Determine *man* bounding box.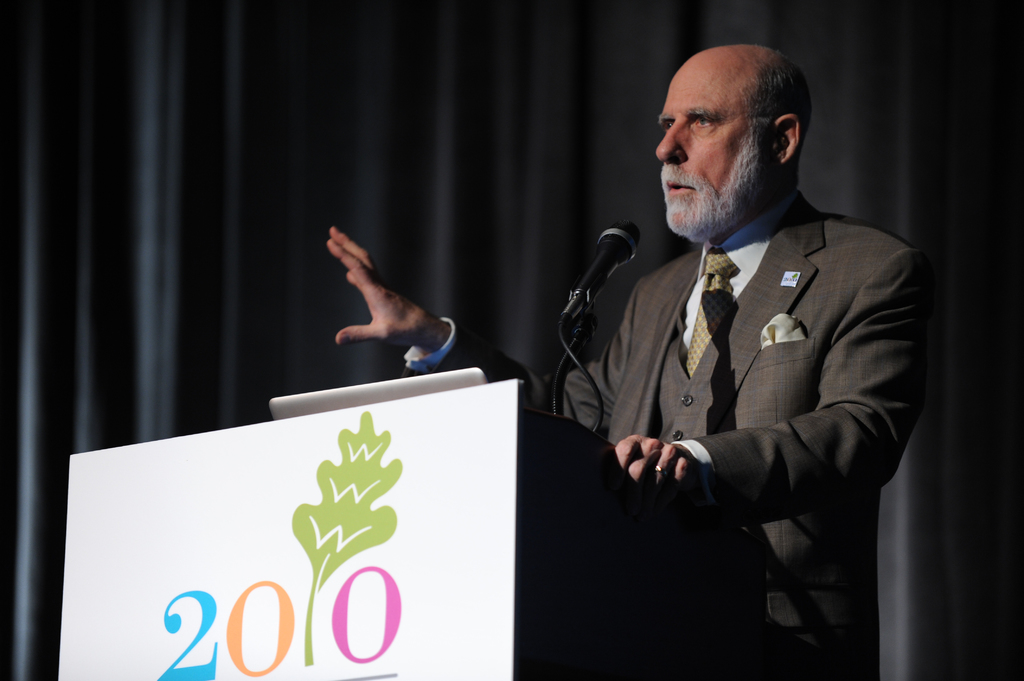
Determined: 323 60 920 680.
